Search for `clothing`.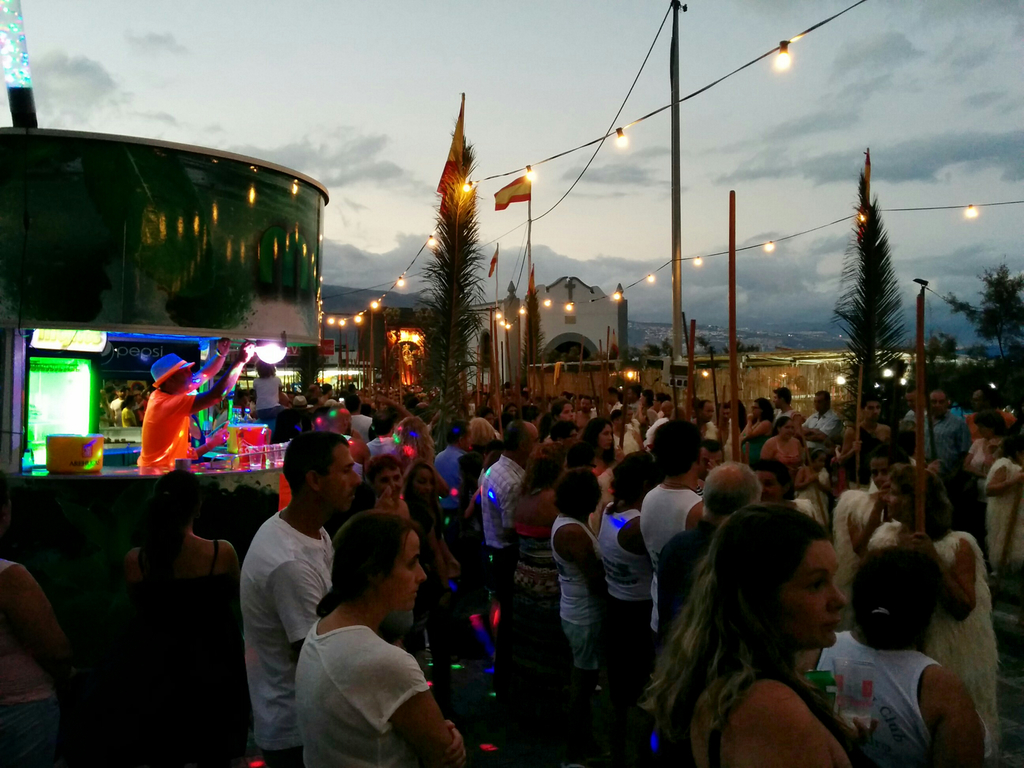
Found at x1=436 y1=440 x2=468 y2=562.
